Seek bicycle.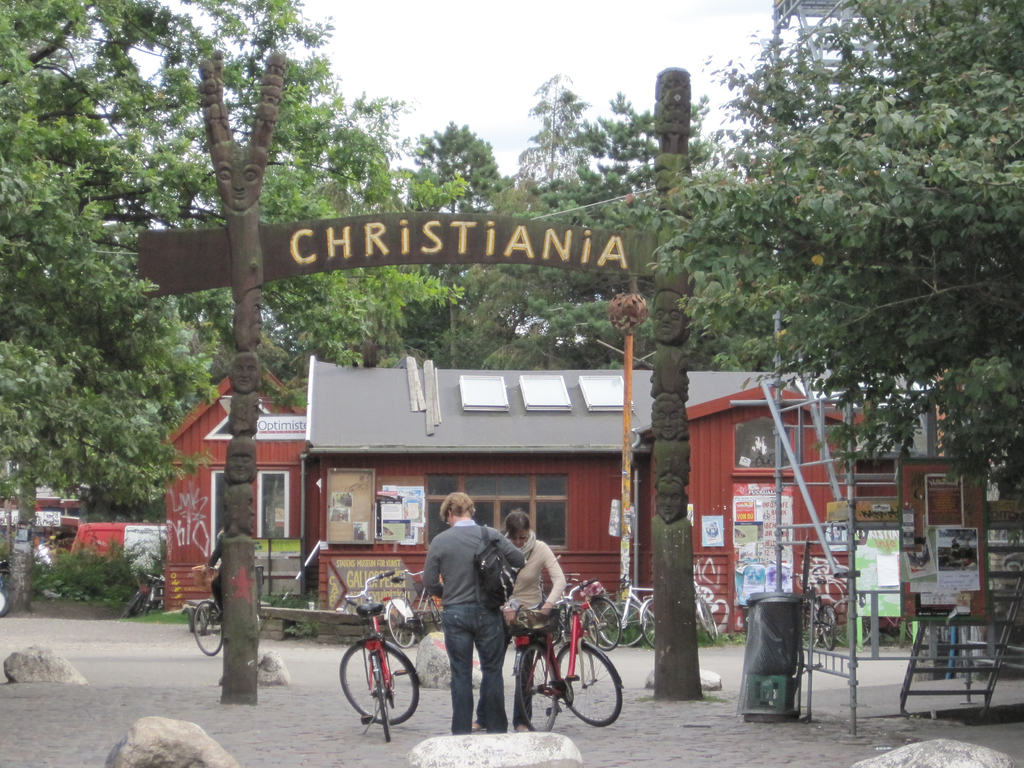
locate(513, 574, 628, 730).
